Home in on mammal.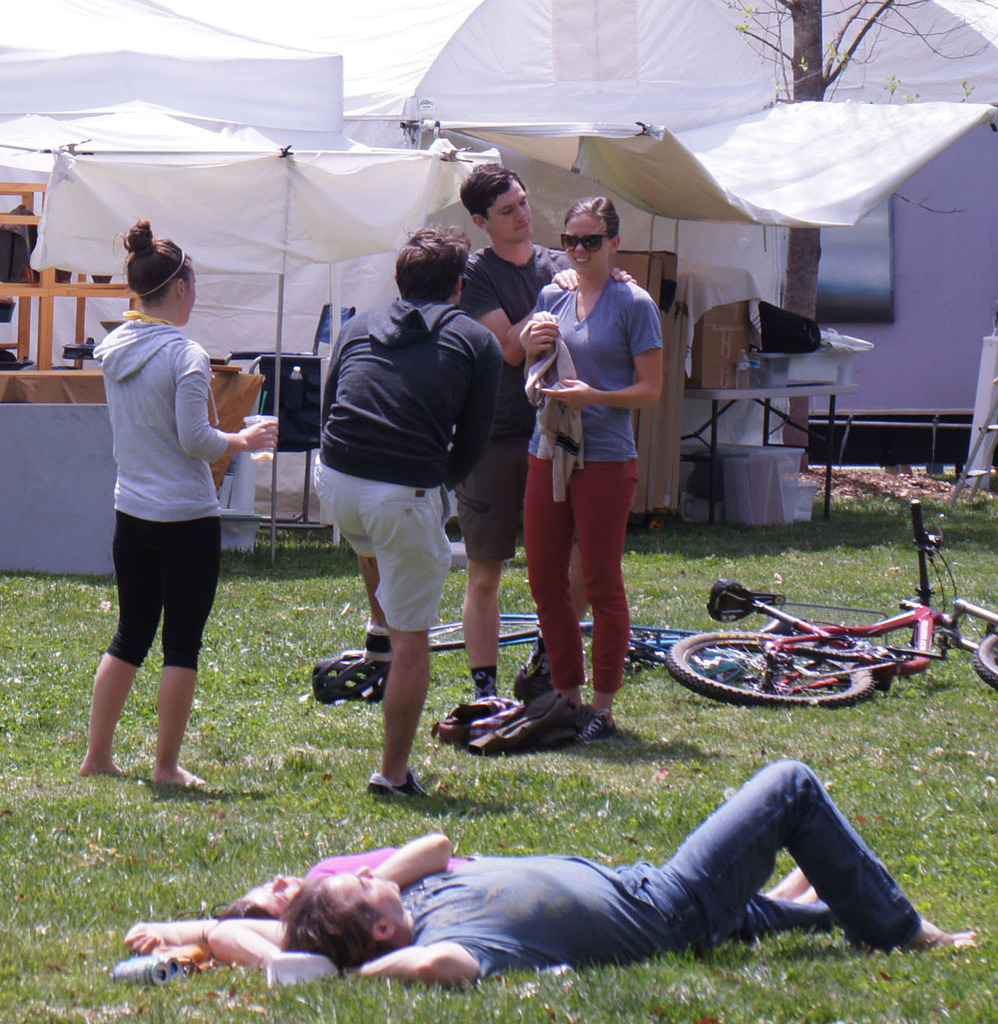
Homed in at select_region(522, 193, 670, 741).
